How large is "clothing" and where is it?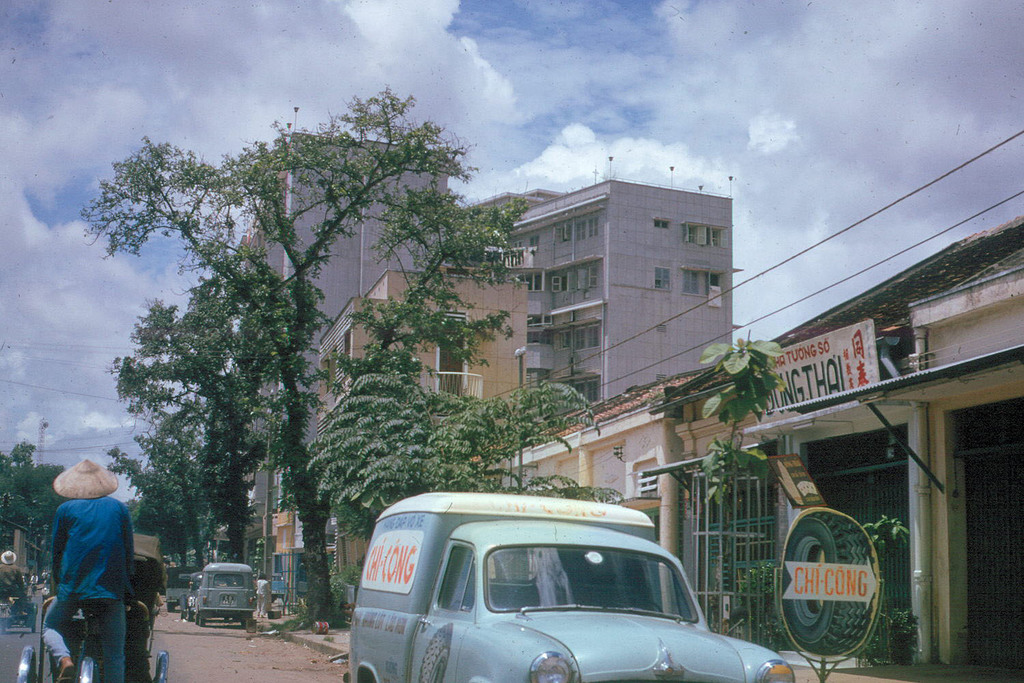
Bounding box: [left=40, top=463, right=143, bottom=675].
